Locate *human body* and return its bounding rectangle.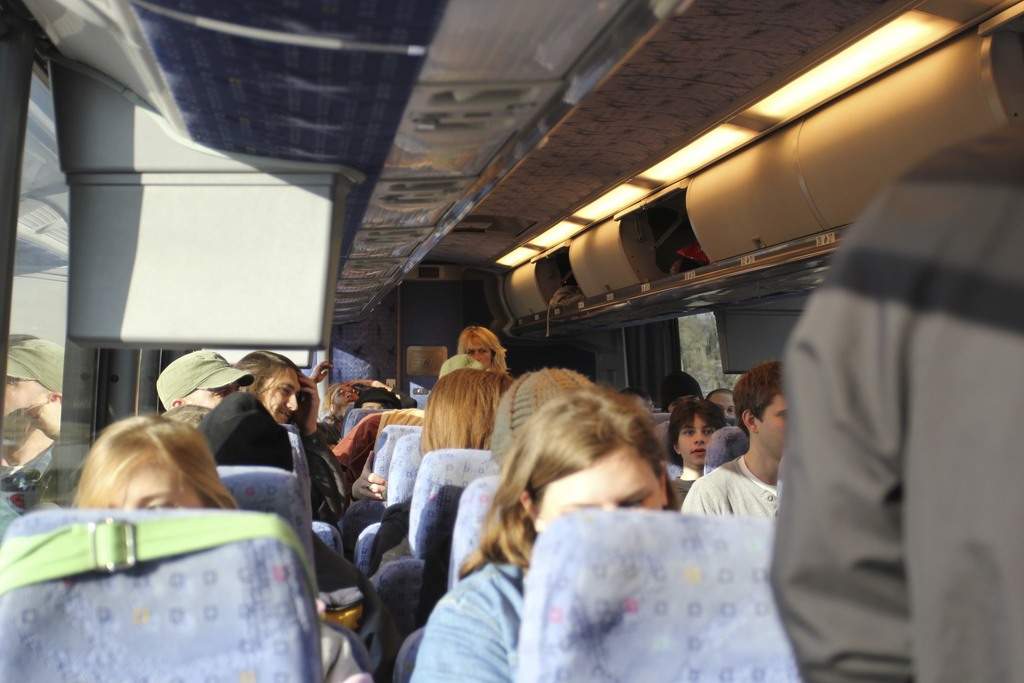
(403,388,721,682).
